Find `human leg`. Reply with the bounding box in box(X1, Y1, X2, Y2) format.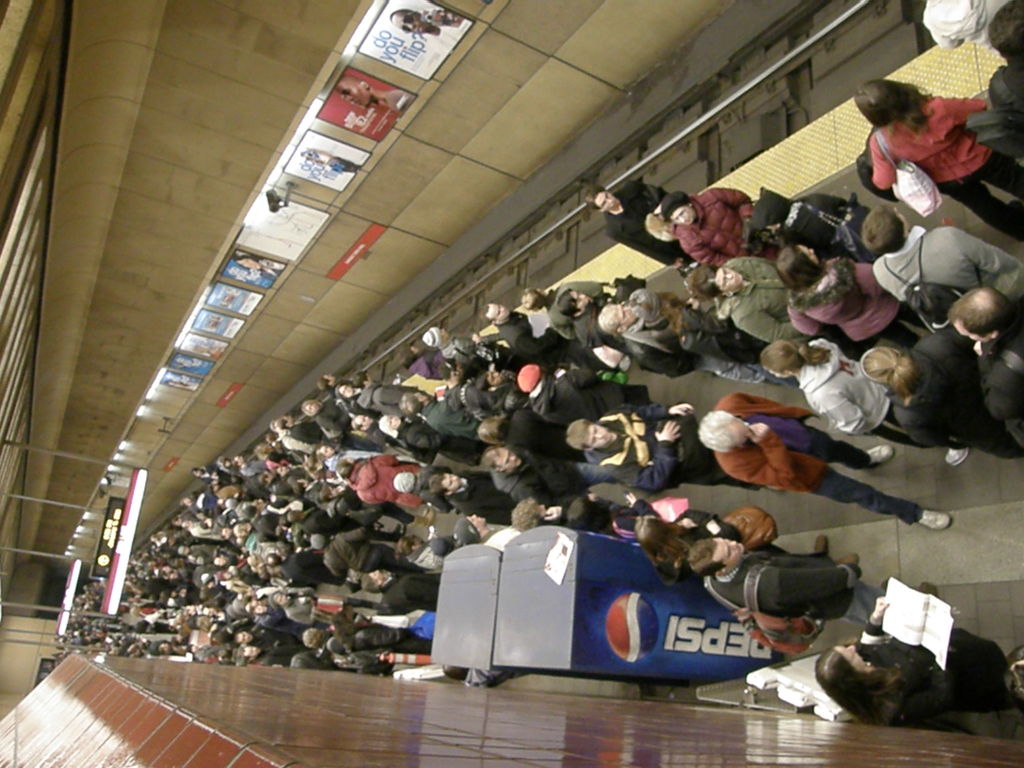
box(840, 584, 941, 612).
